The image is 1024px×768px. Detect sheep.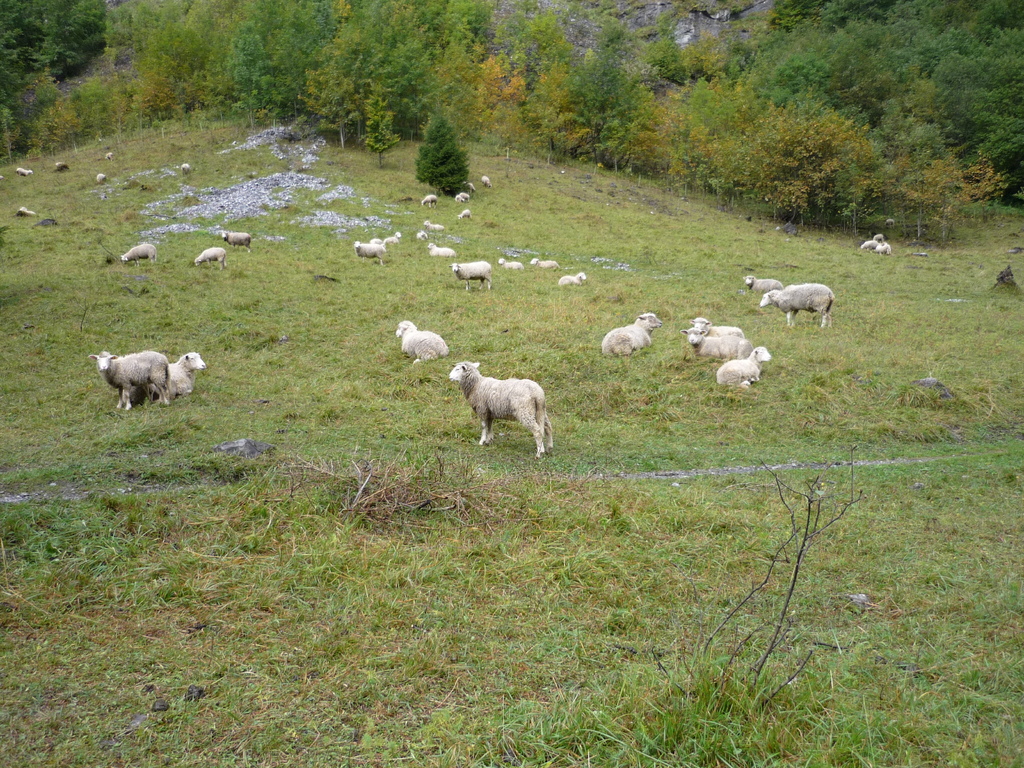
Detection: bbox=[375, 223, 404, 246].
